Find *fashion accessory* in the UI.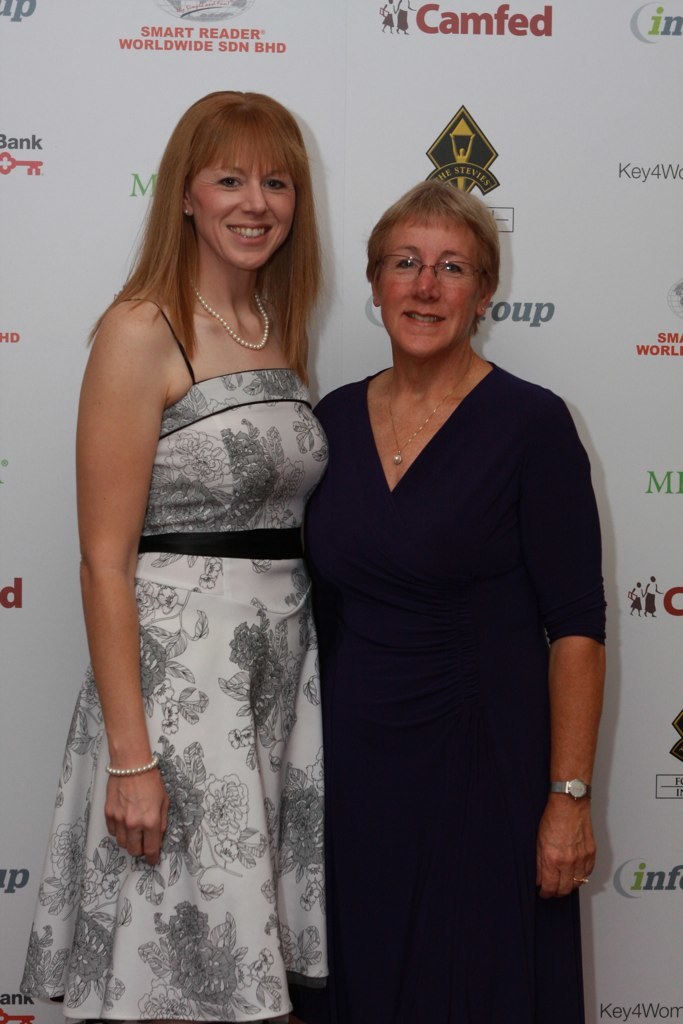
UI element at box(550, 776, 594, 797).
